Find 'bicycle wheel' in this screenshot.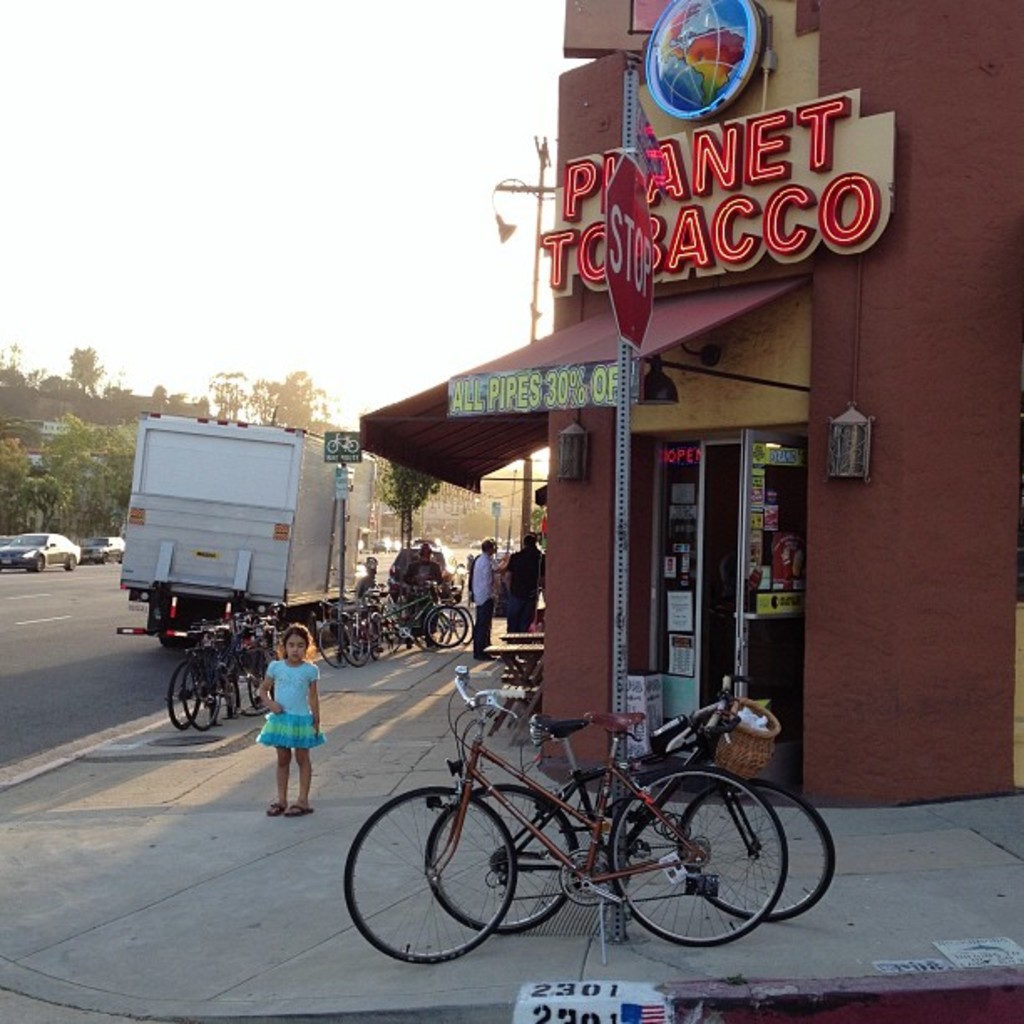
The bounding box for 'bicycle wheel' is (448, 601, 472, 646).
